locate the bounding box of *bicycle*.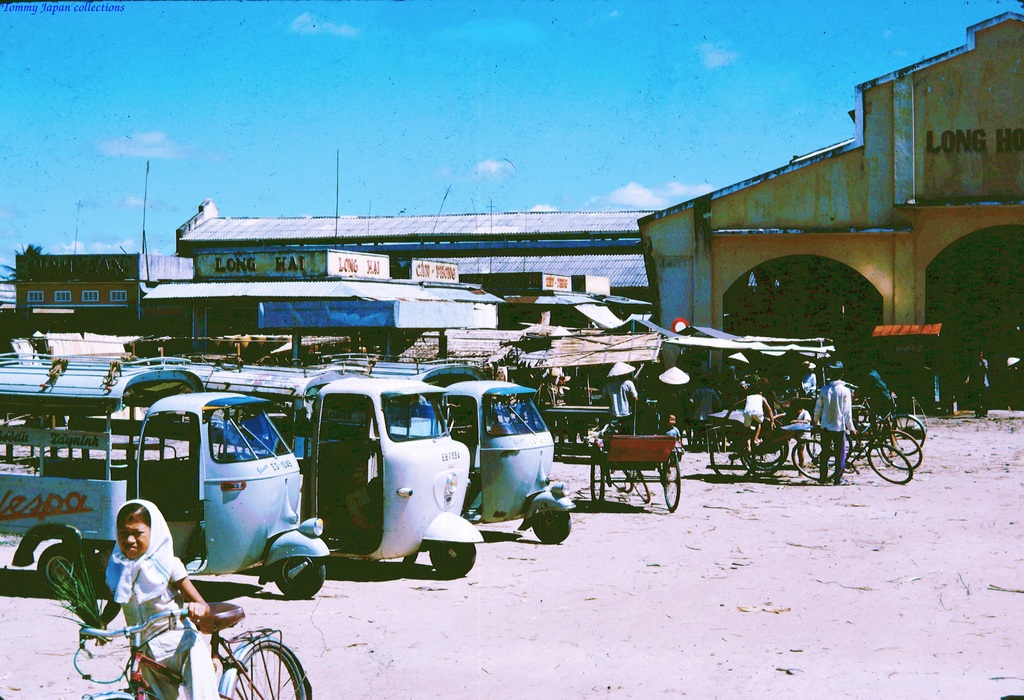
Bounding box: crop(806, 406, 920, 471).
